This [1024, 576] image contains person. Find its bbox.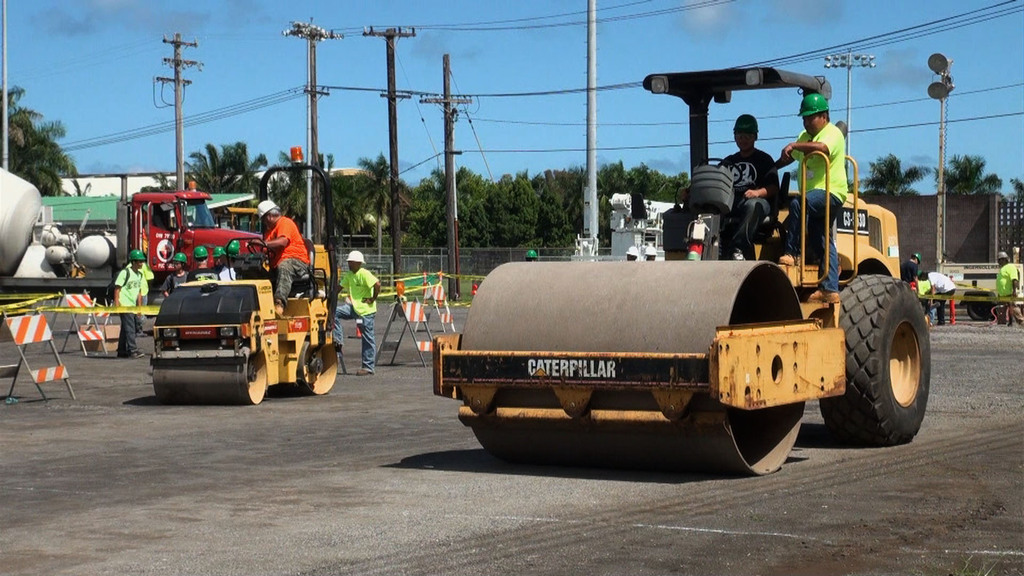
{"x1": 644, "y1": 247, "x2": 657, "y2": 260}.
